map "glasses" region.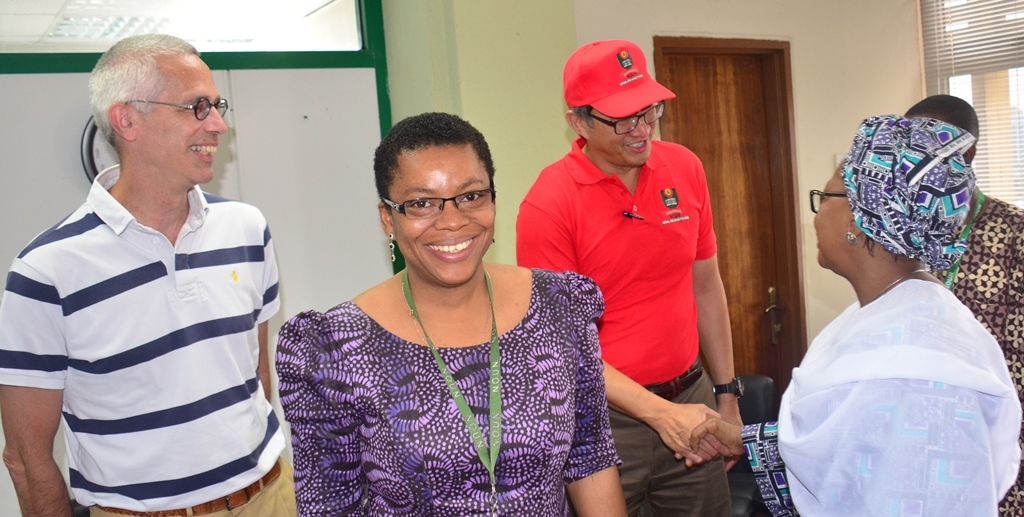
Mapped to l=577, t=104, r=667, b=137.
